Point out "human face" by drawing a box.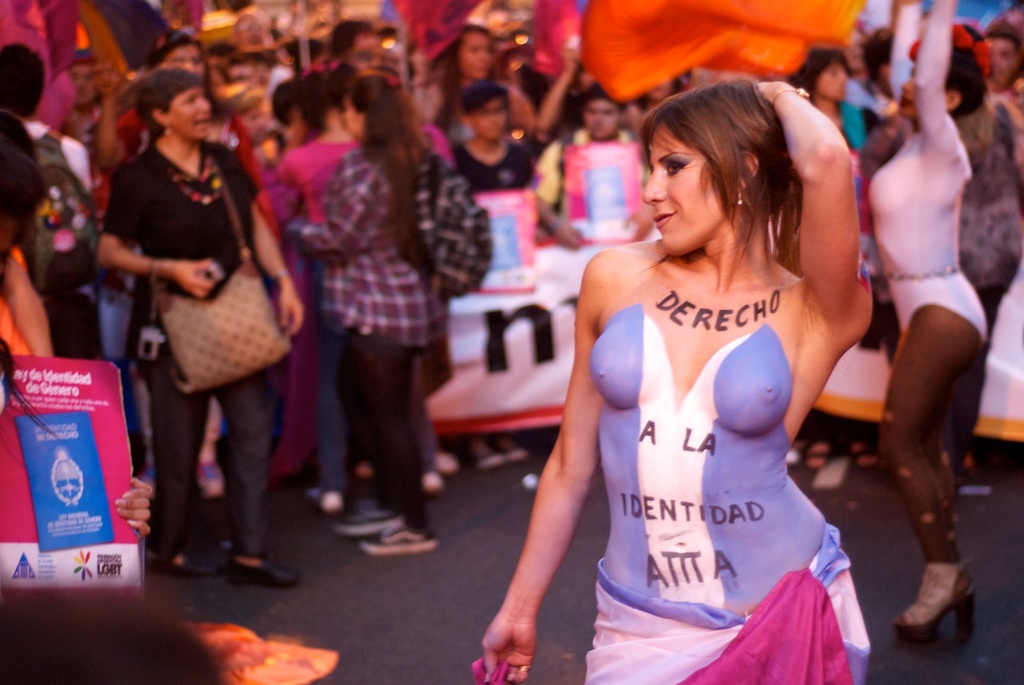
(460, 37, 493, 79).
